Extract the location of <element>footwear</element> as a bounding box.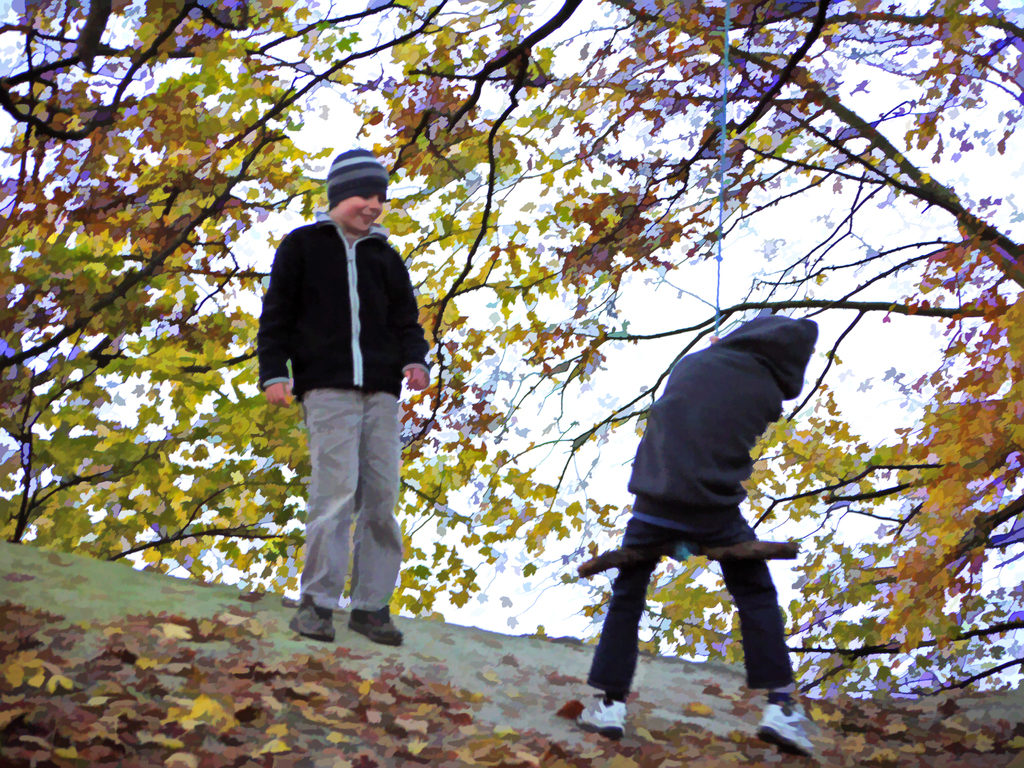
bbox(346, 604, 406, 646).
